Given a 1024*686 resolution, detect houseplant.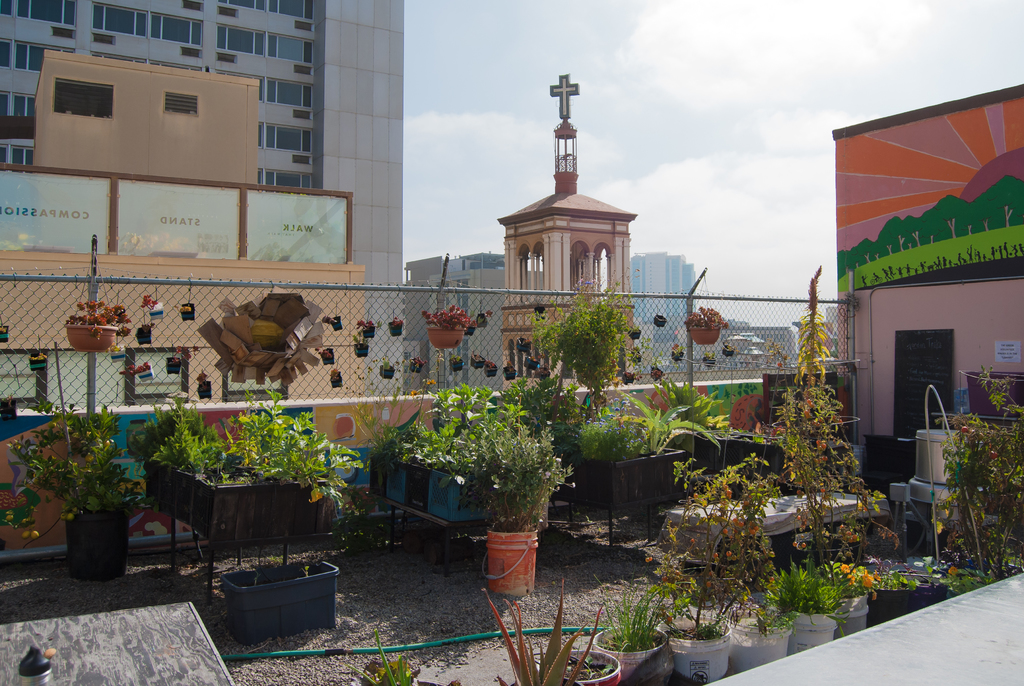
l=348, t=628, r=456, b=685.
